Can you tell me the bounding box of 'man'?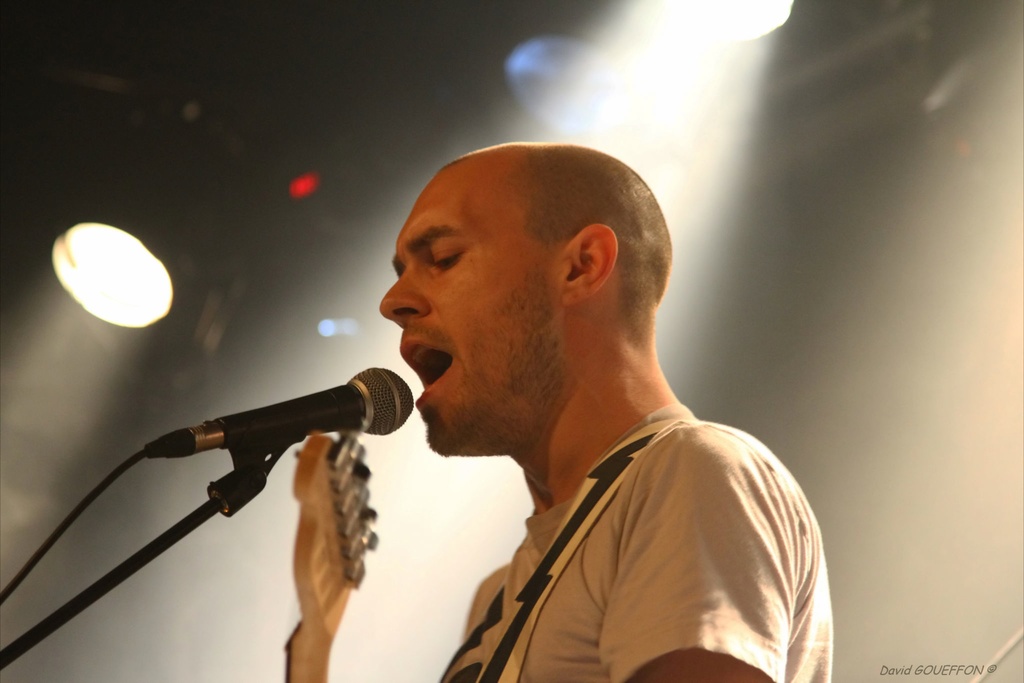
(287,122,855,682).
